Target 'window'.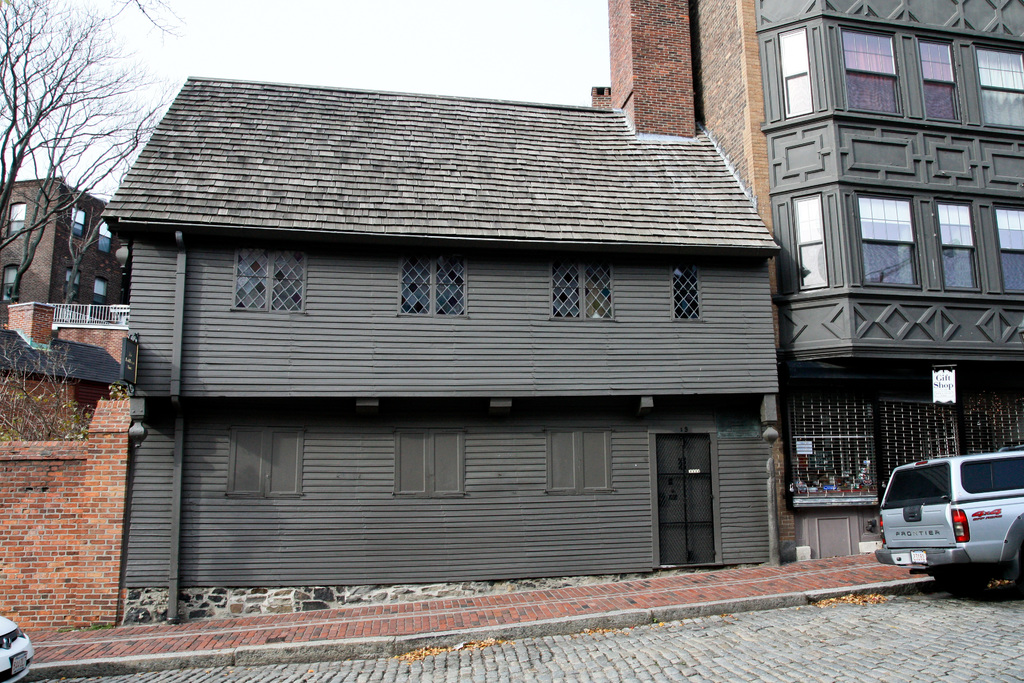
Target region: crop(991, 206, 1023, 297).
